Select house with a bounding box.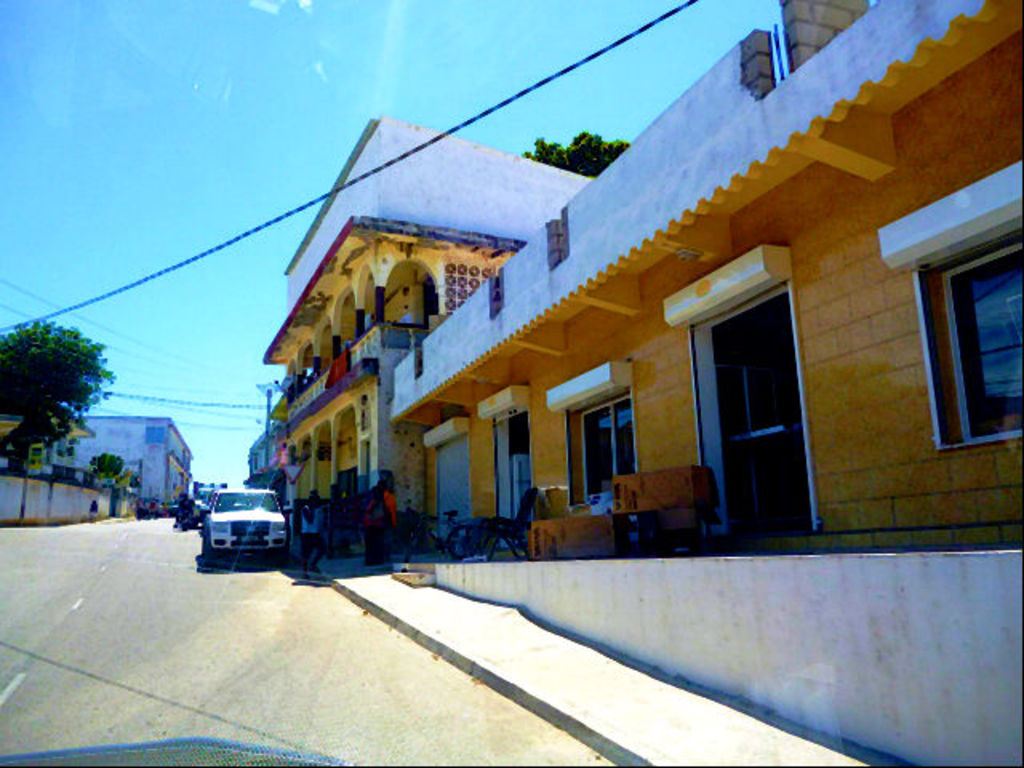
pyautogui.locateOnScreen(245, 122, 1014, 568).
